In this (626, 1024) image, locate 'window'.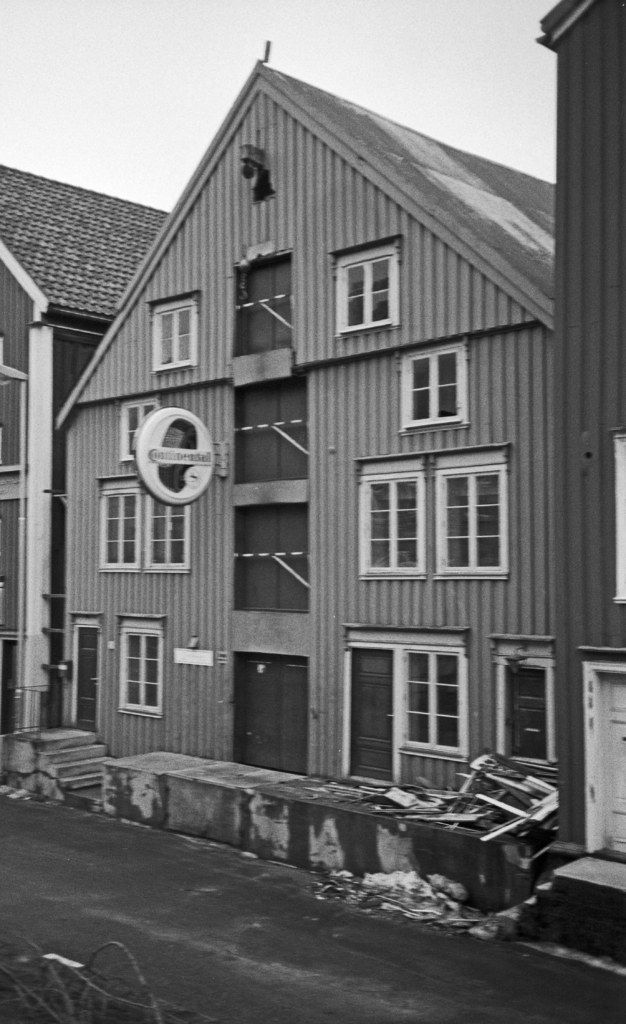
Bounding box: 157/291/197/364.
